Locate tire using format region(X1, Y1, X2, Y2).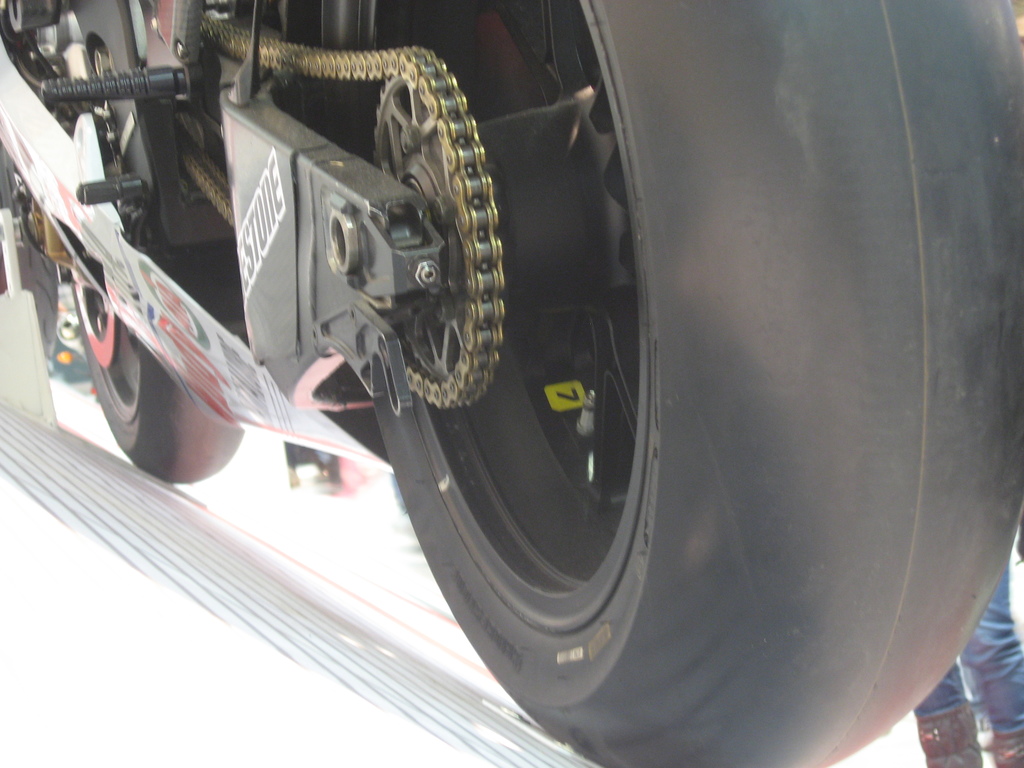
region(48, 0, 245, 483).
